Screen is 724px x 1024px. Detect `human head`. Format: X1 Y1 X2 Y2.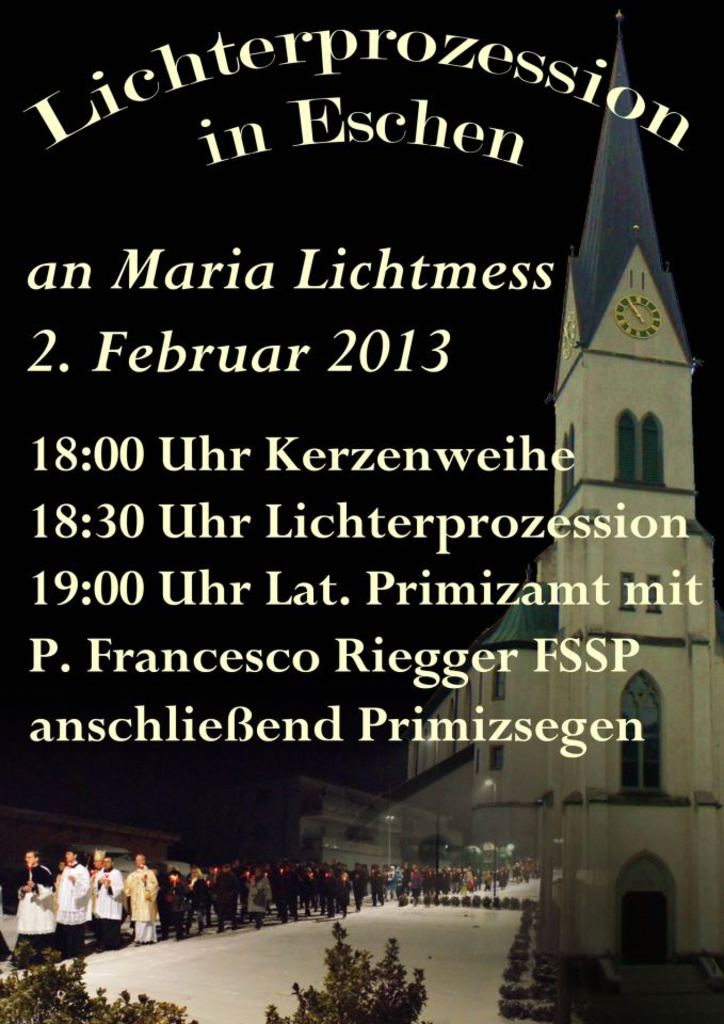
101 853 112 871.
